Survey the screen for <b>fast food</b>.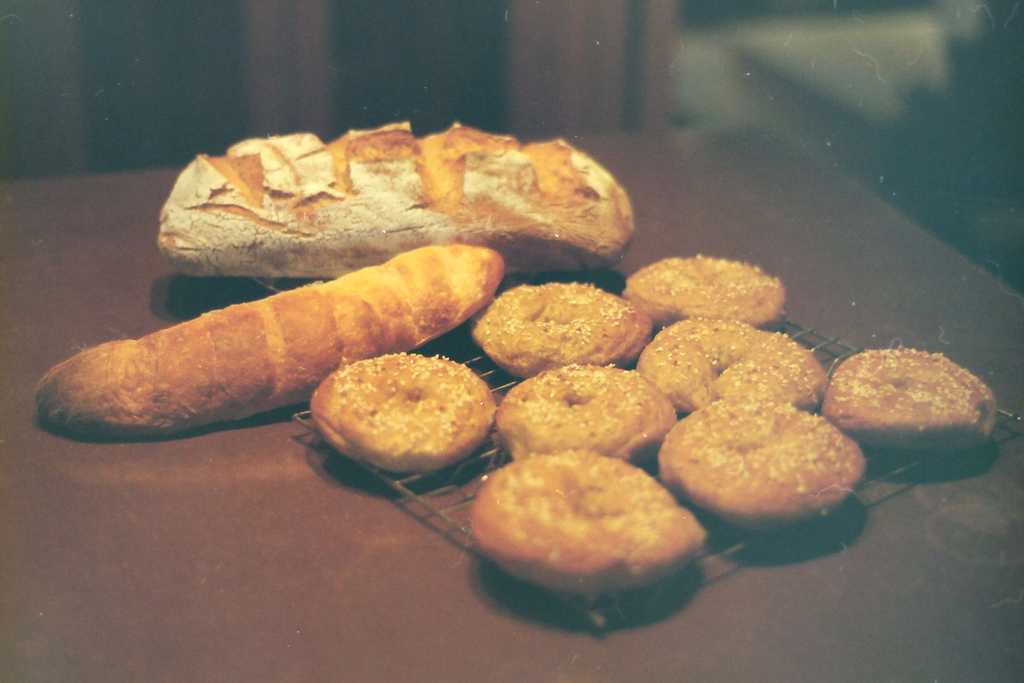
Survey found: 310/351/502/459.
